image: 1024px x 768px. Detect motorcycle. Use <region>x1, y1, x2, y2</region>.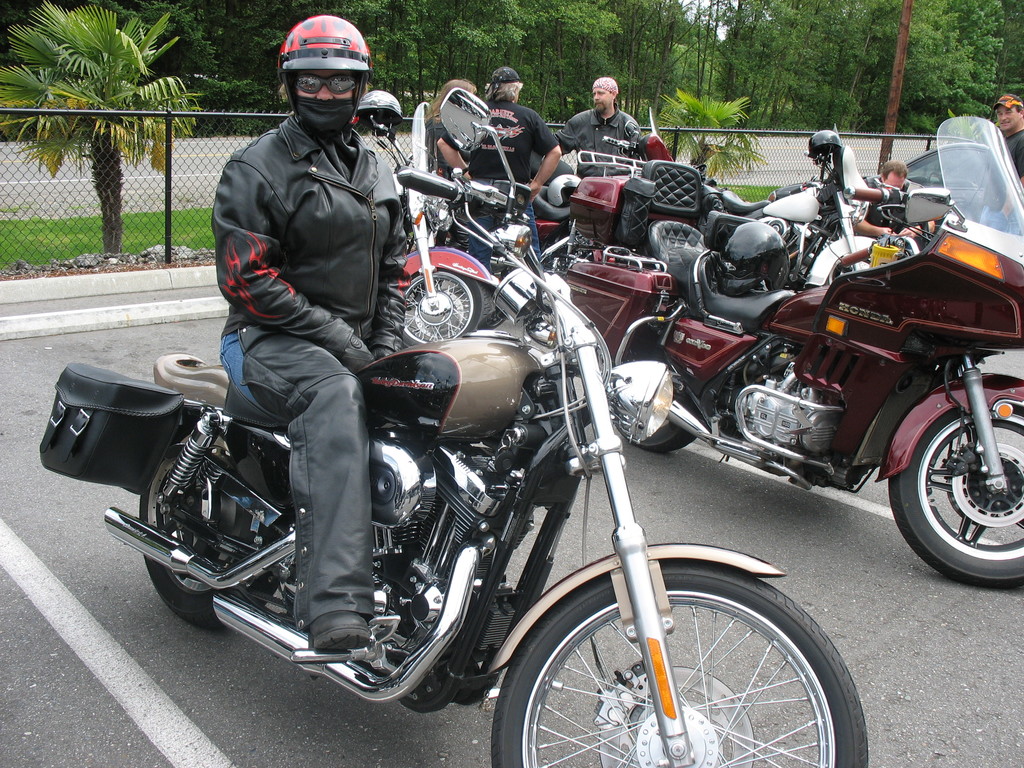
<region>717, 145, 877, 286</region>.
